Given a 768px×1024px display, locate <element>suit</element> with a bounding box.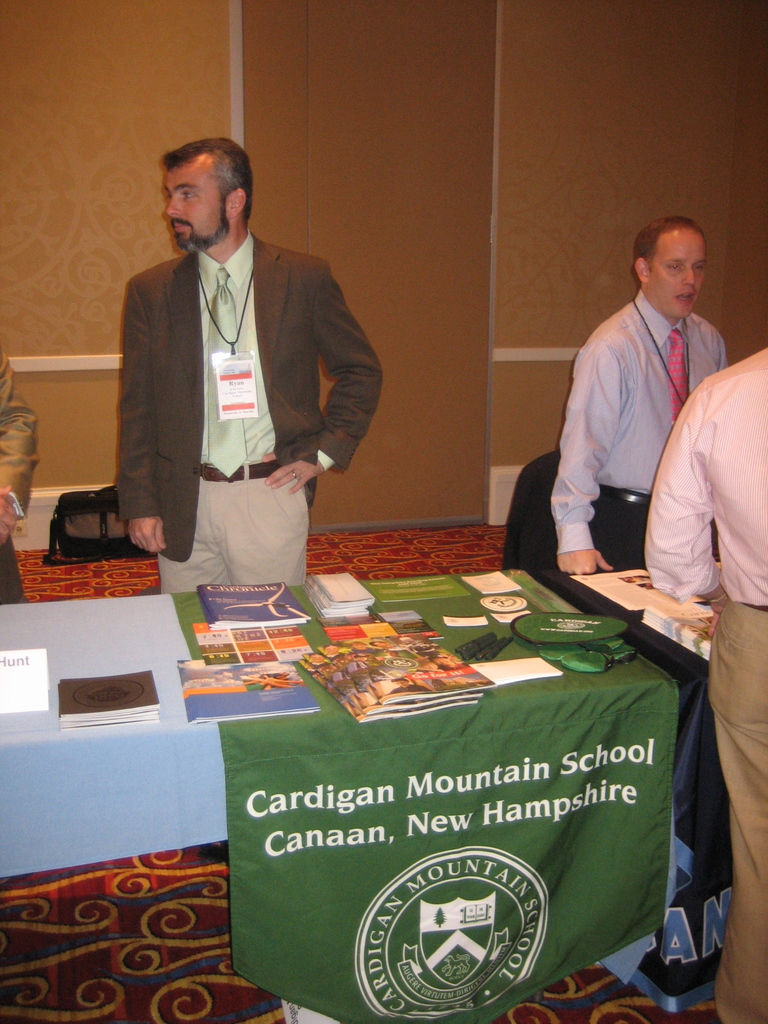
Located: bbox=(113, 231, 381, 600).
